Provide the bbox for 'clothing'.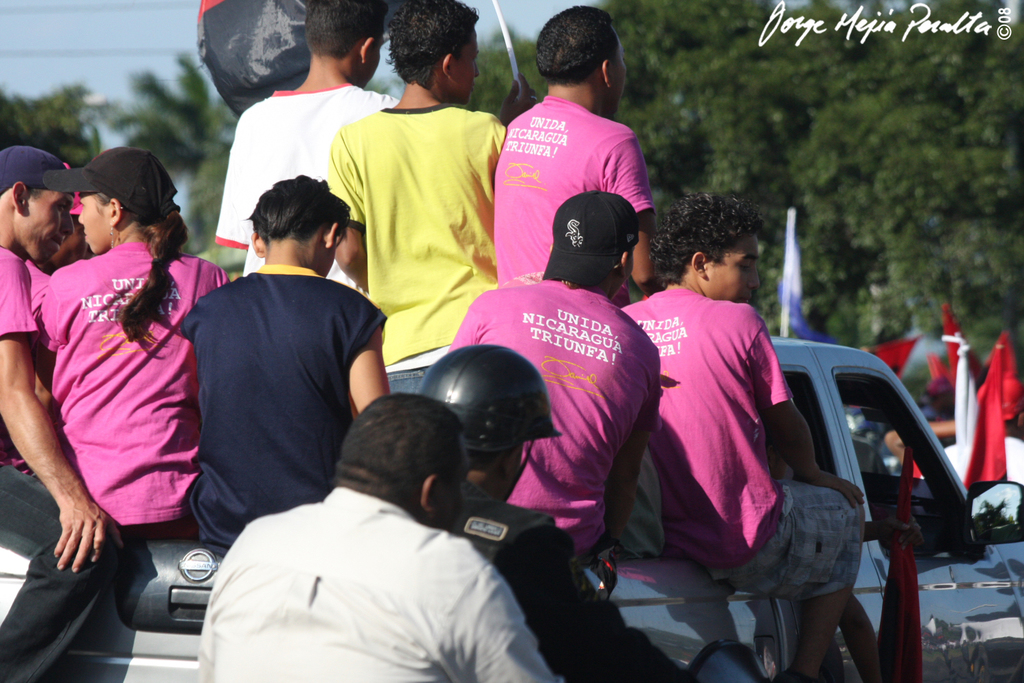
bbox=(944, 432, 1023, 486).
